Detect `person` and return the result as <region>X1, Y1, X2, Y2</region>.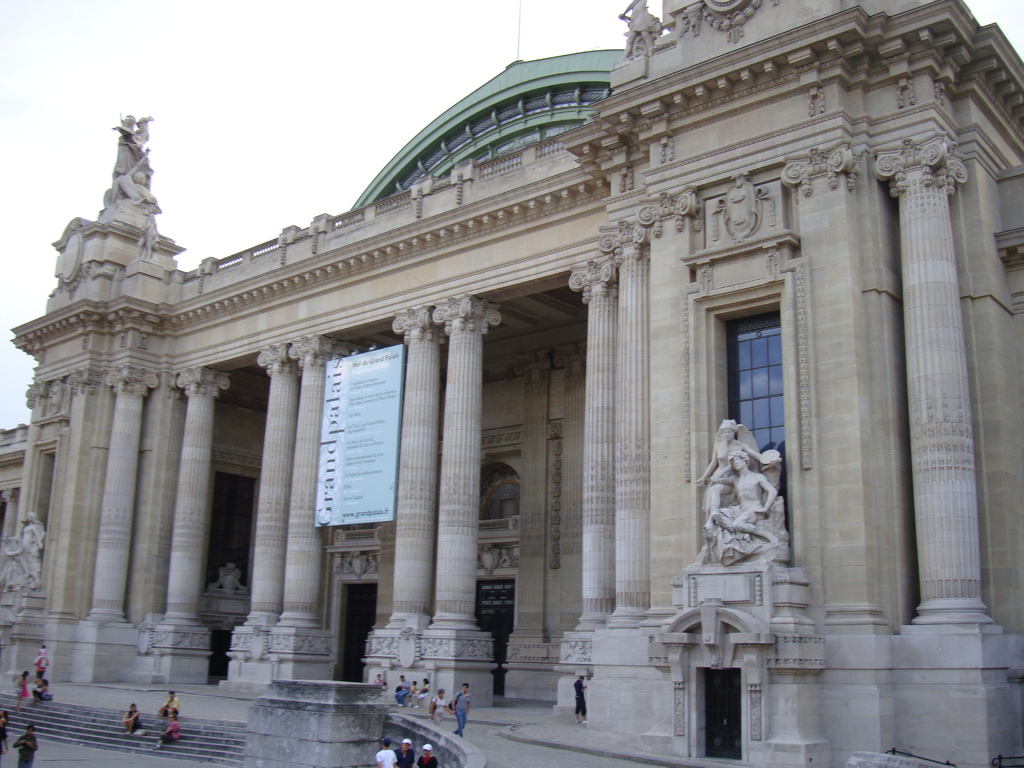
<region>381, 737, 399, 767</region>.
